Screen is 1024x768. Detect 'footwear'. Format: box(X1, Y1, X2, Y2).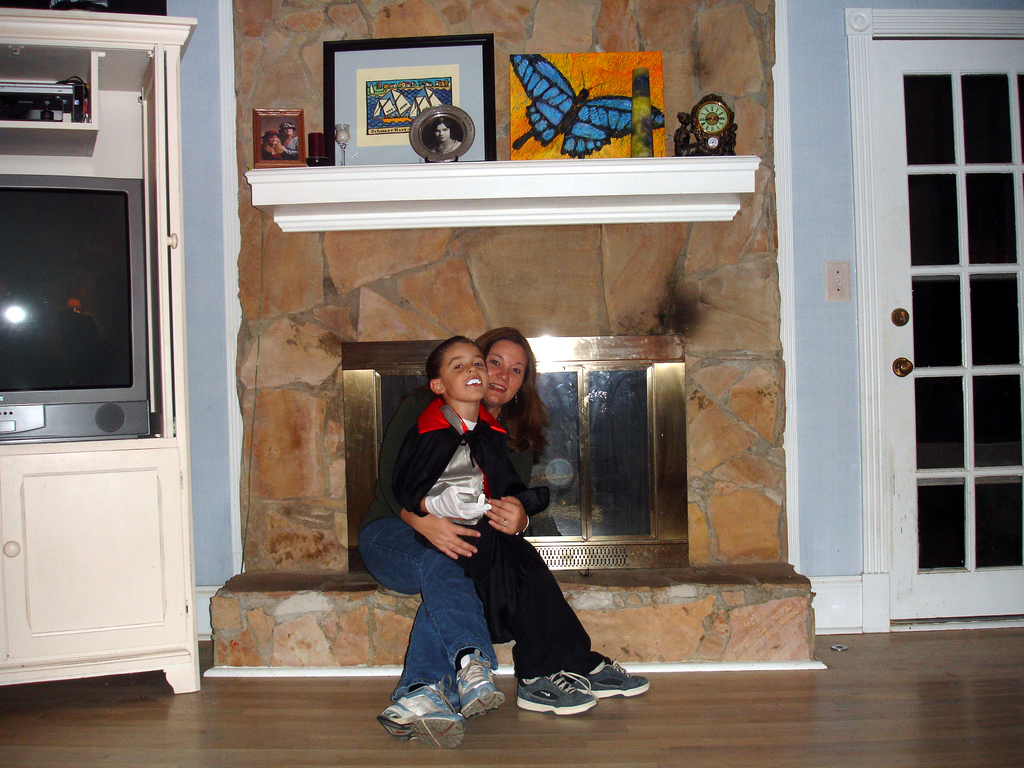
box(376, 679, 467, 745).
